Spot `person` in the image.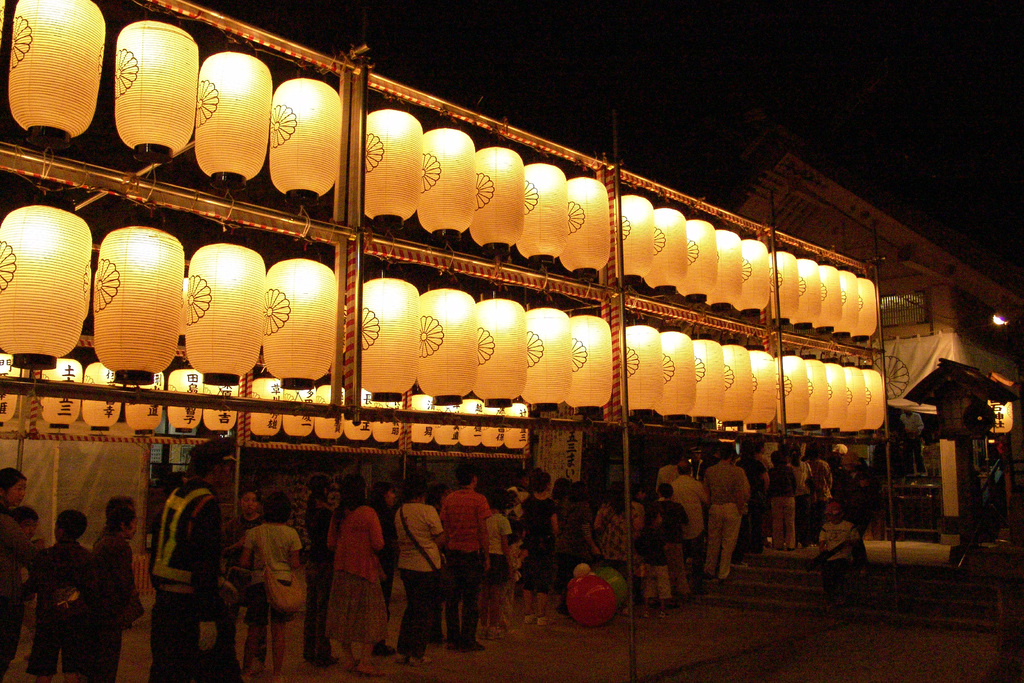
`person` found at select_region(660, 449, 692, 488).
